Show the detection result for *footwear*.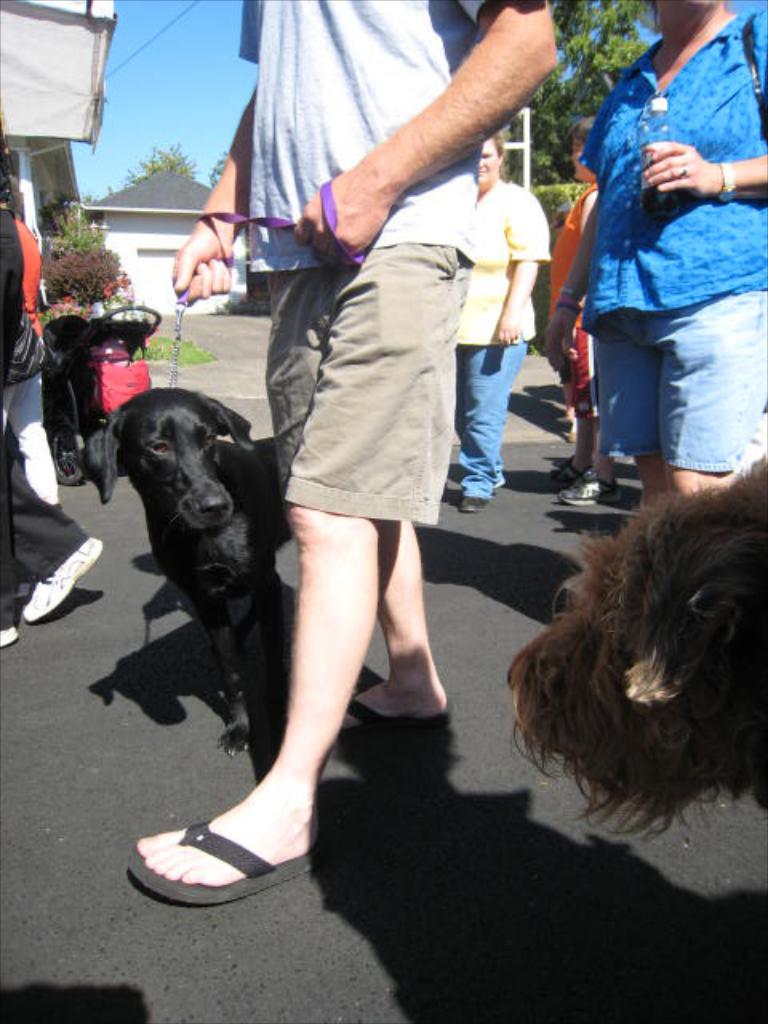
[14, 533, 109, 622].
